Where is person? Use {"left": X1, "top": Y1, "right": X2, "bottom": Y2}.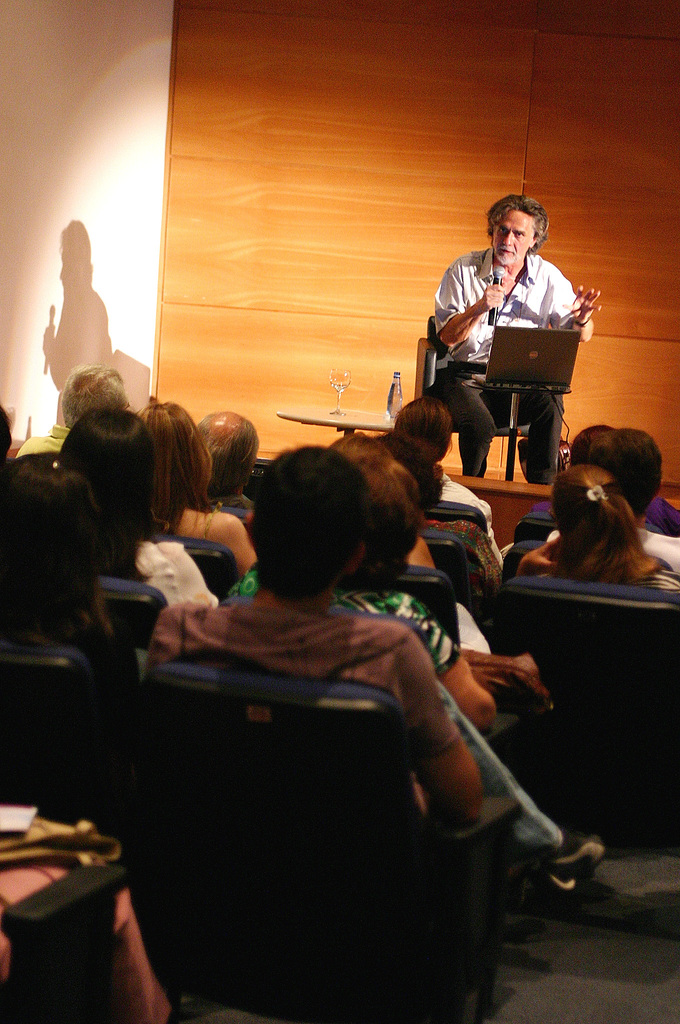
{"left": 159, "top": 454, "right": 480, "bottom": 854}.
